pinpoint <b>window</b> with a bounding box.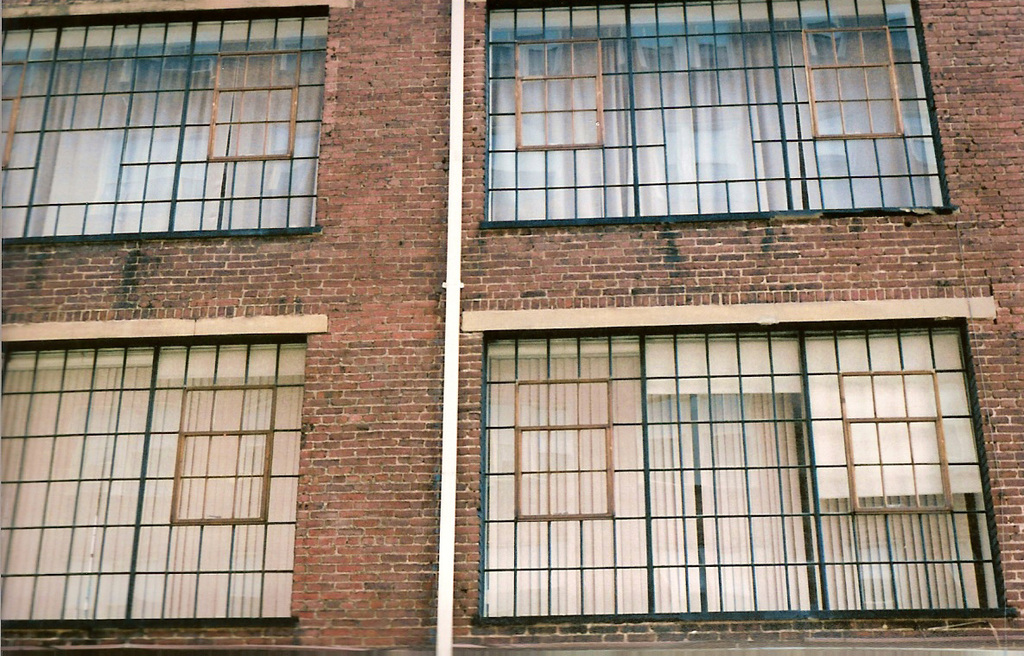
detection(468, 14, 973, 240).
